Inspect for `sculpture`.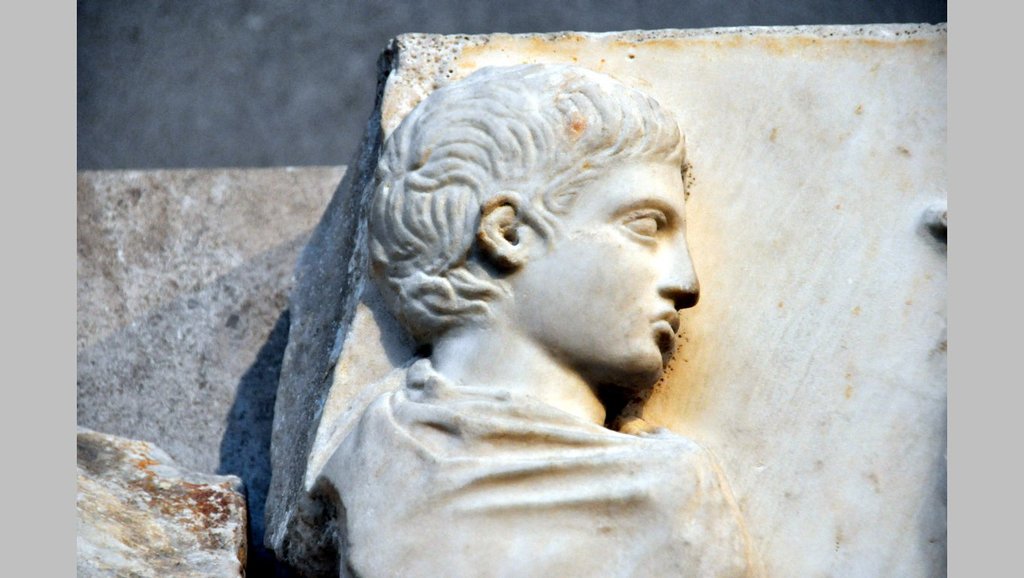
Inspection: locate(330, 63, 751, 434).
